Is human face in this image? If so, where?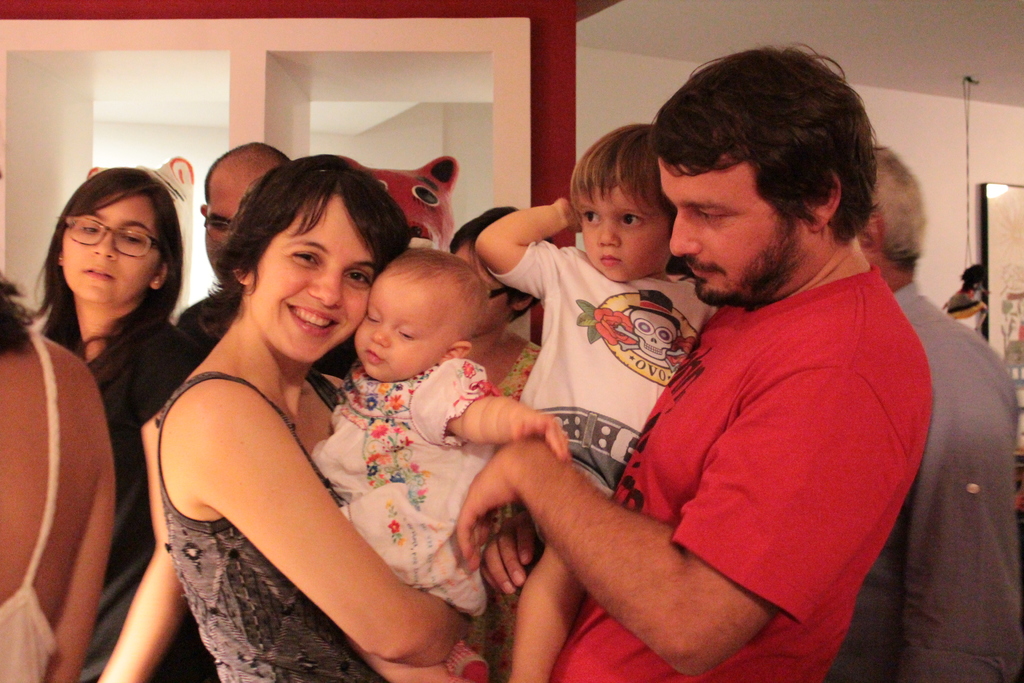
Yes, at 358,279,440,378.
